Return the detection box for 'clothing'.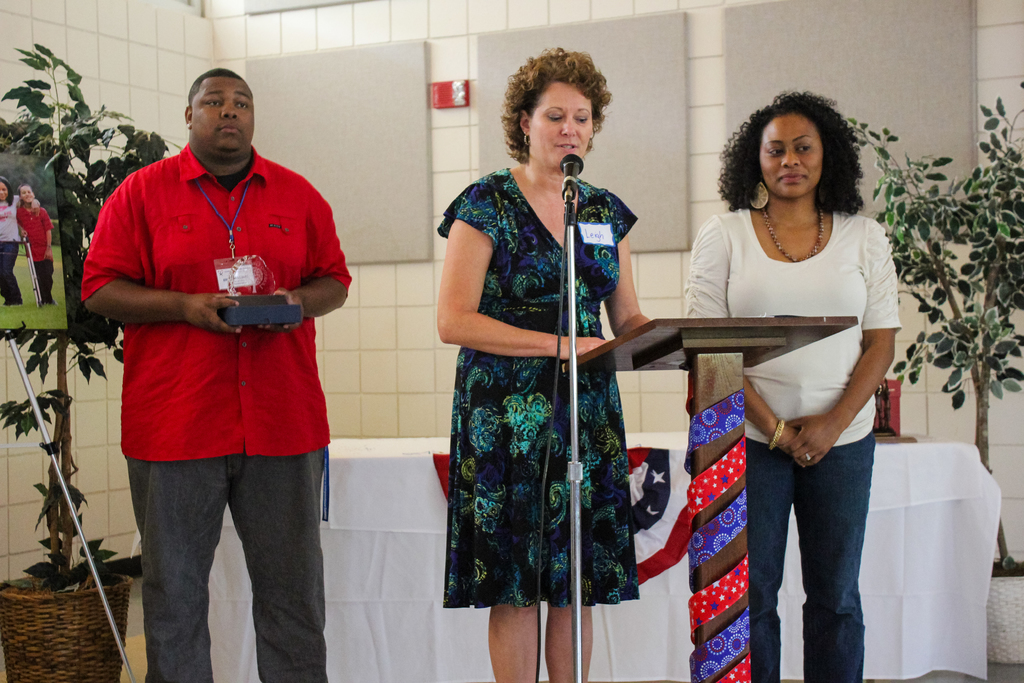
(20, 205, 49, 299).
